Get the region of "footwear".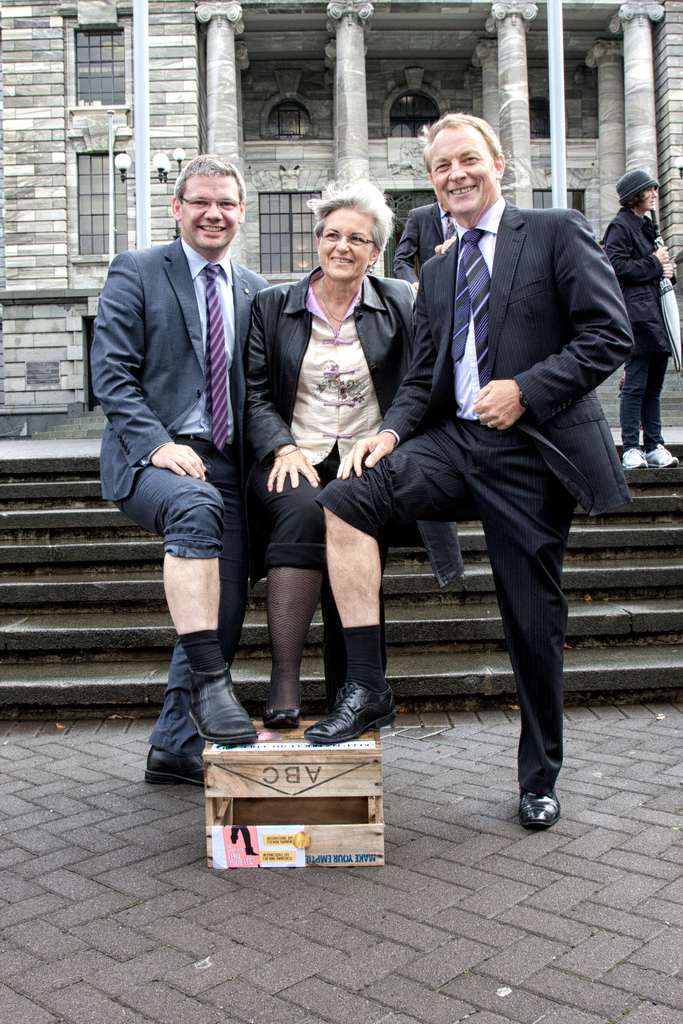
region(620, 447, 639, 463).
